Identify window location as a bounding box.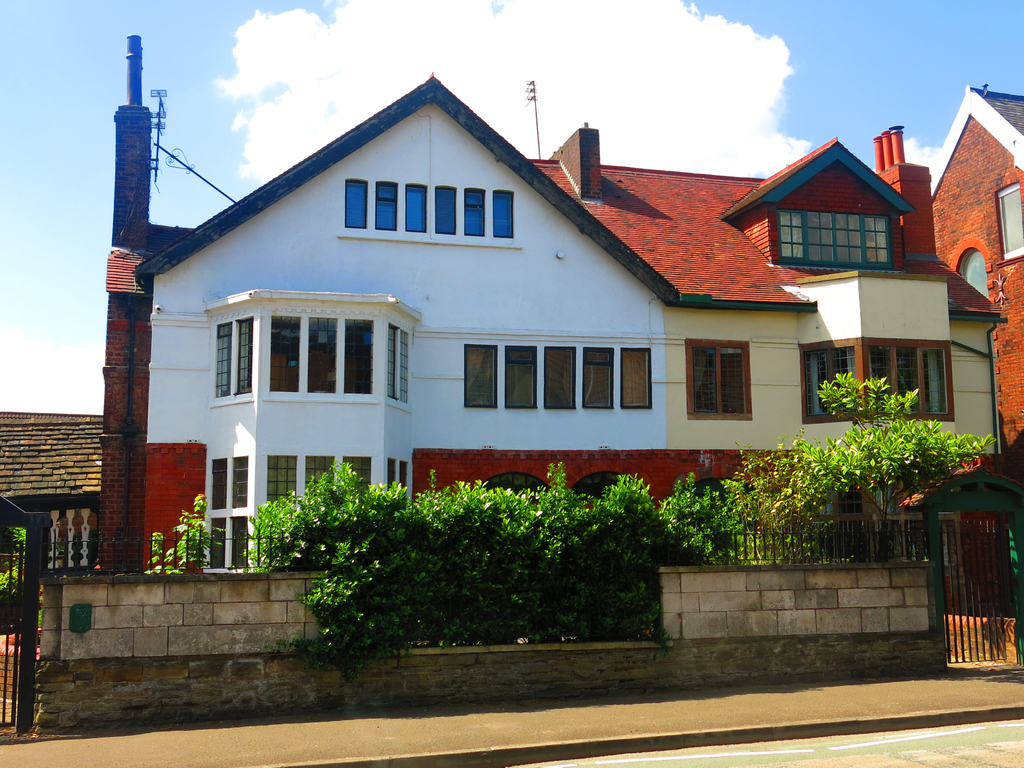
bbox=(465, 344, 499, 408).
